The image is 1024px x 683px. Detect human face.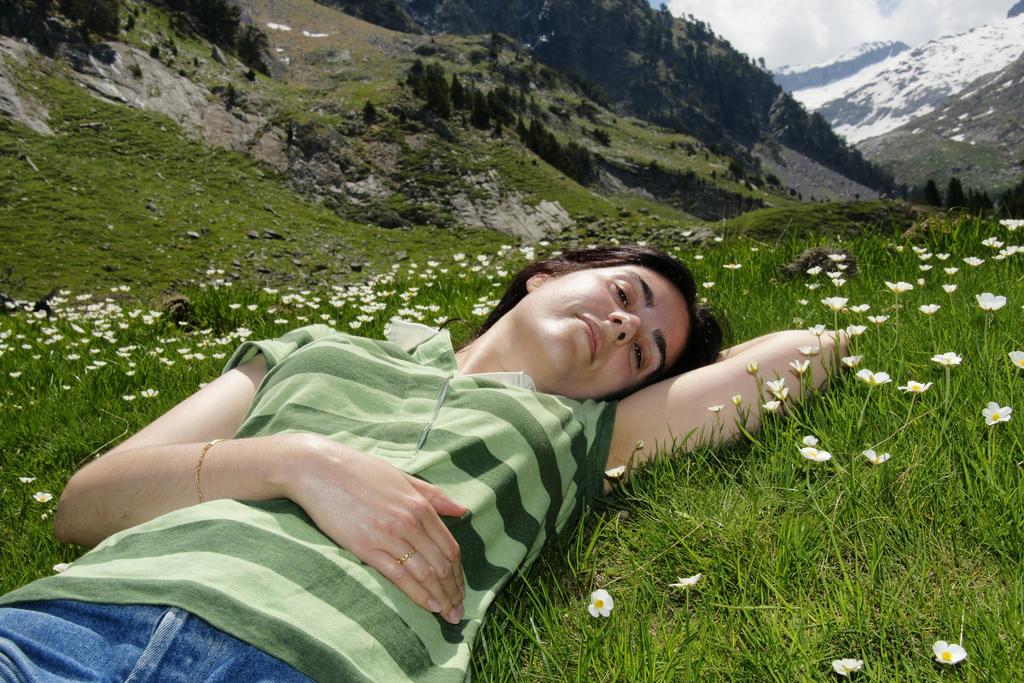
Detection: rect(522, 265, 690, 395).
